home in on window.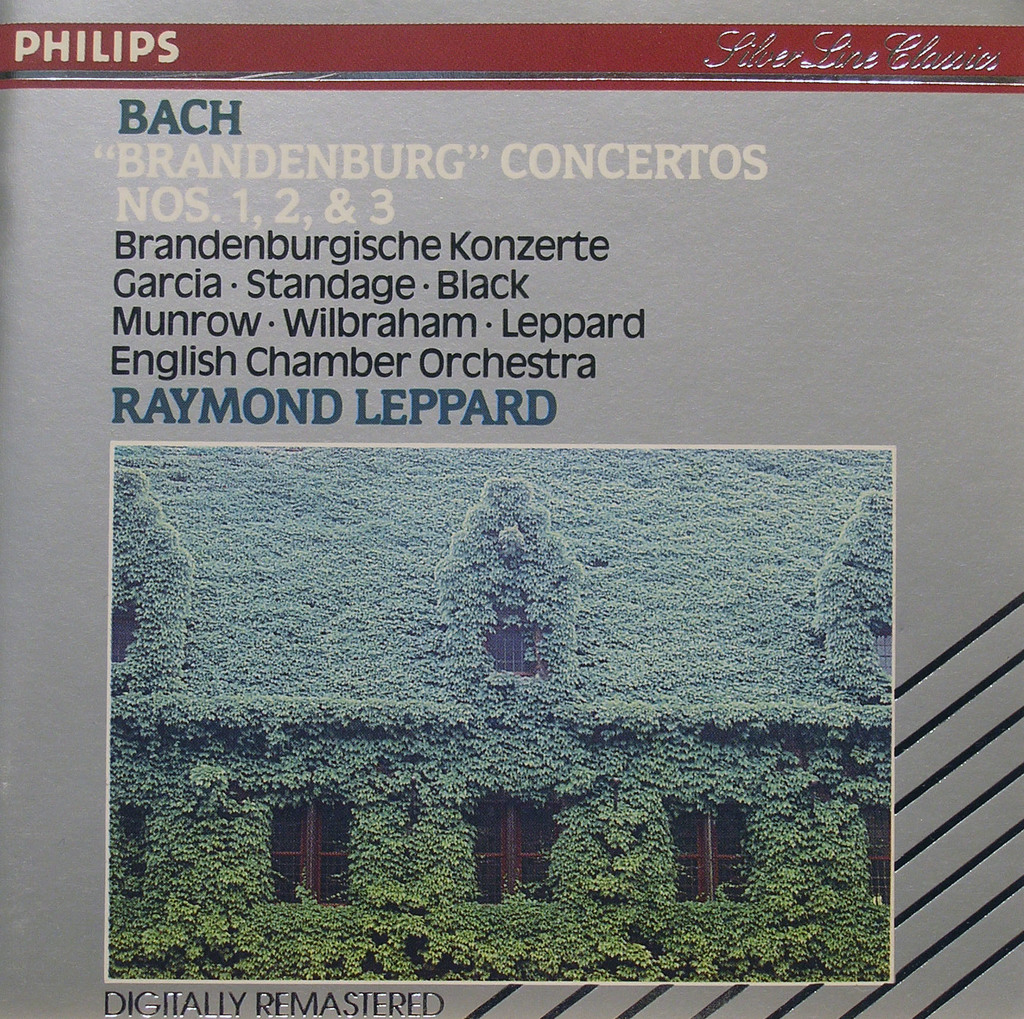
Homed in at [867, 586, 892, 677].
